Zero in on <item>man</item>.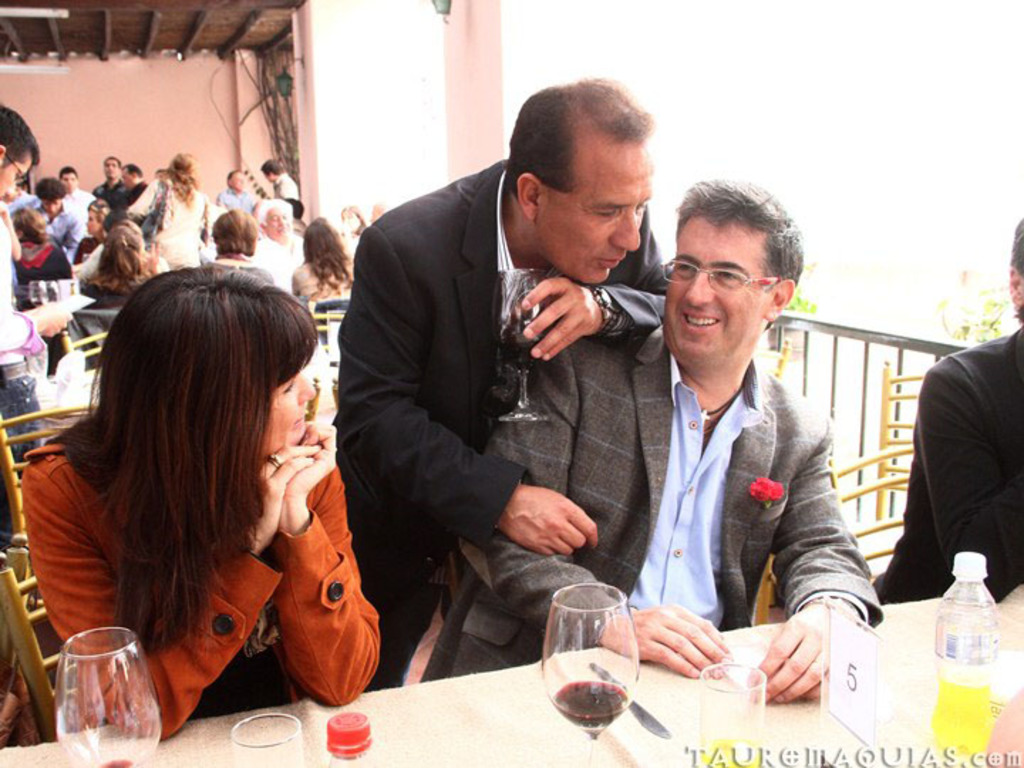
Zeroed in: 218 174 255 216.
